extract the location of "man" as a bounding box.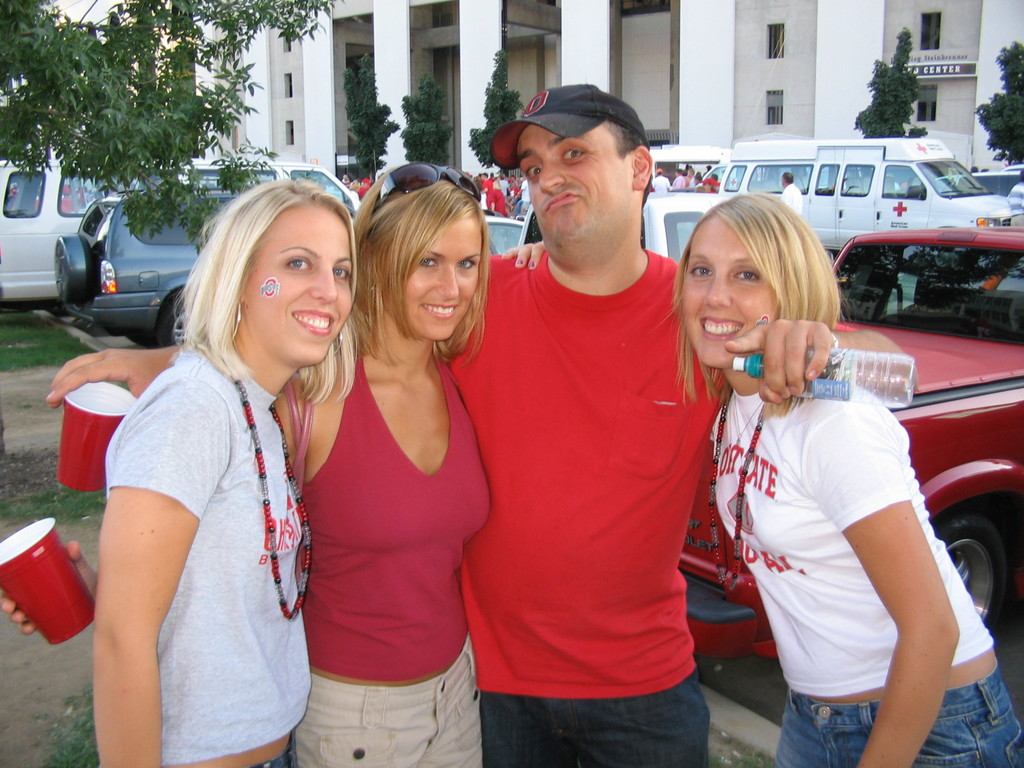
l=783, t=171, r=799, b=221.
